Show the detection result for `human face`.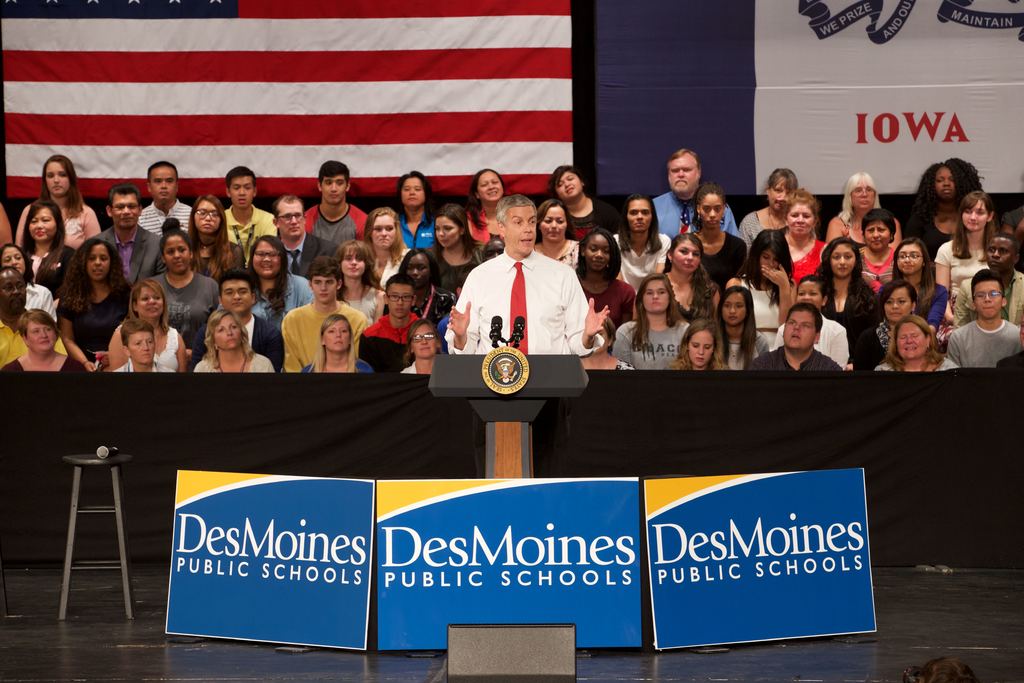
Rect(551, 168, 586, 202).
